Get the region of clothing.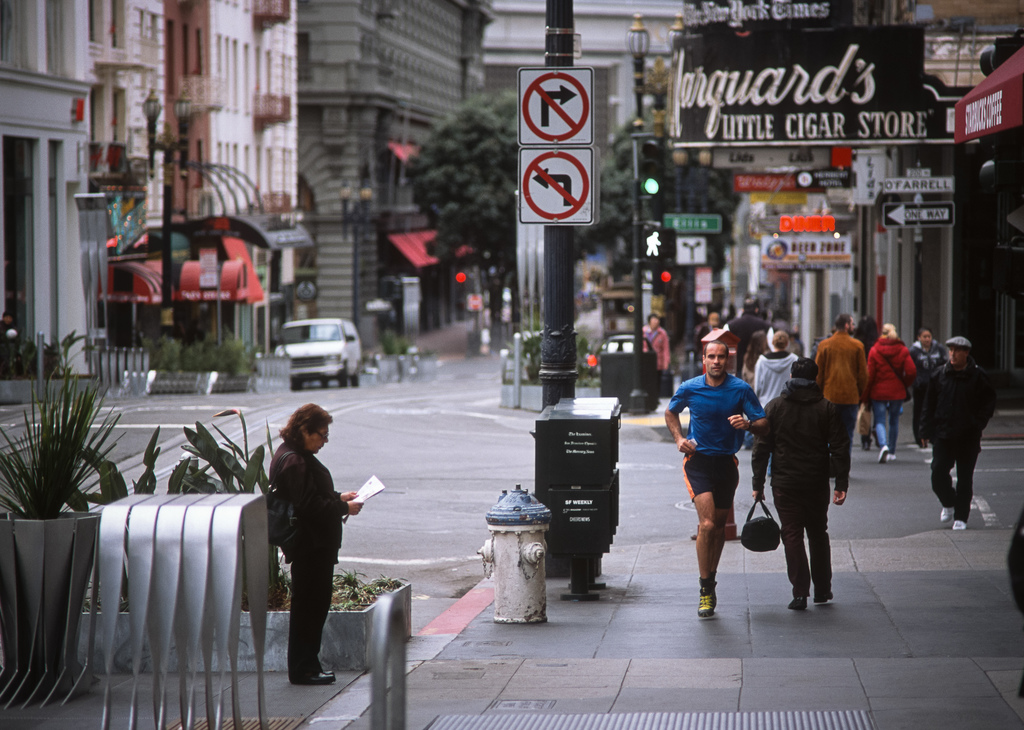
bbox=[755, 349, 799, 405].
